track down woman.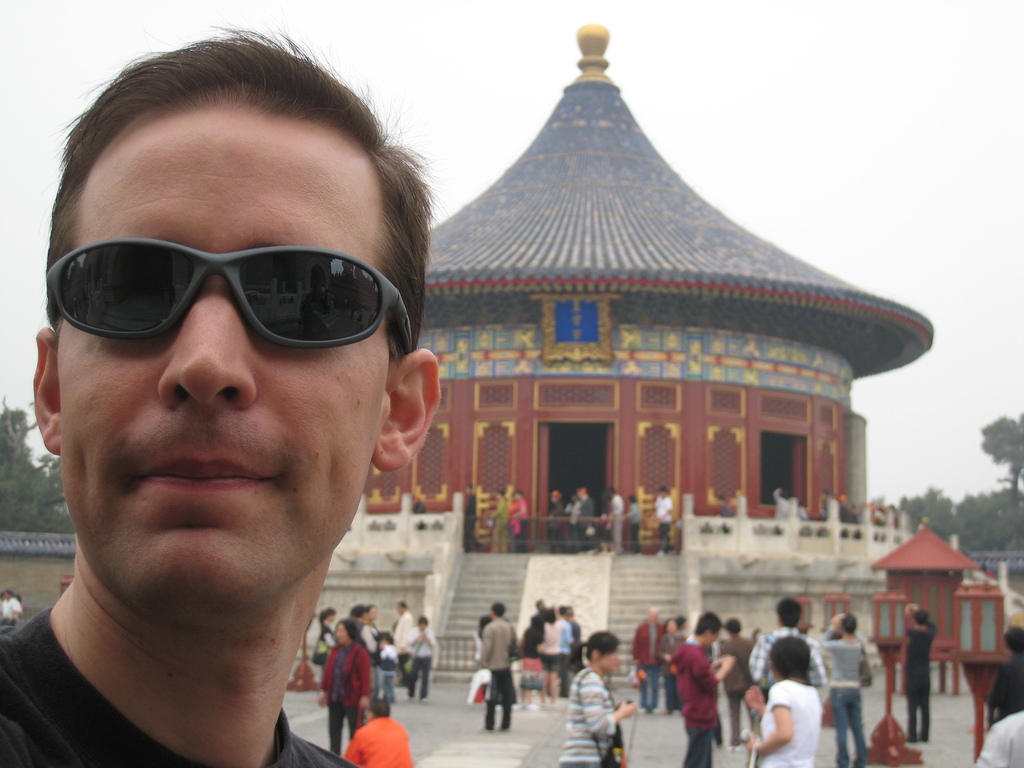
Tracked to l=821, t=616, r=865, b=767.
